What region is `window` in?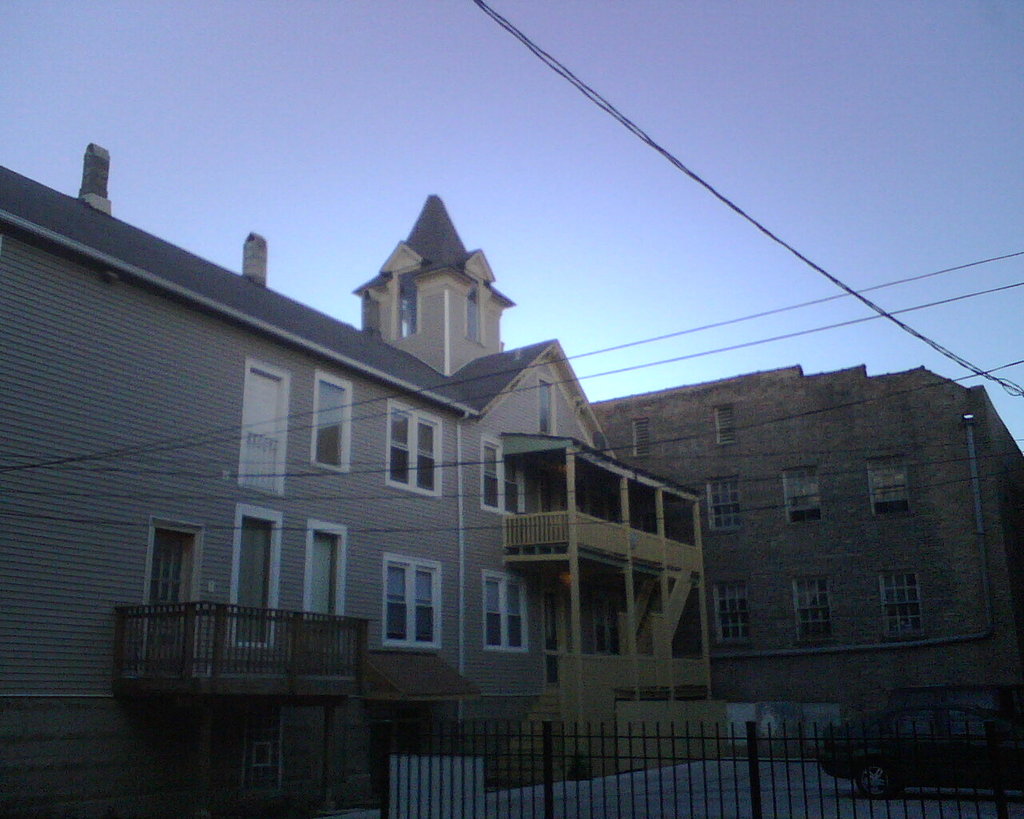
crop(792, 570, 834, 645).
